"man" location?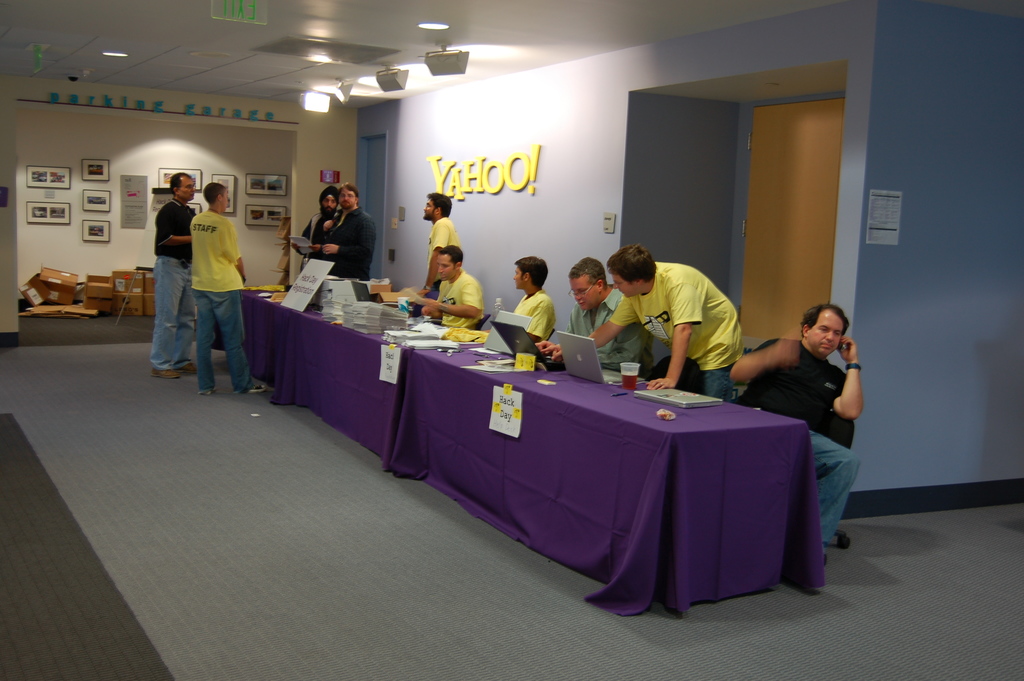
594:239:756:393
